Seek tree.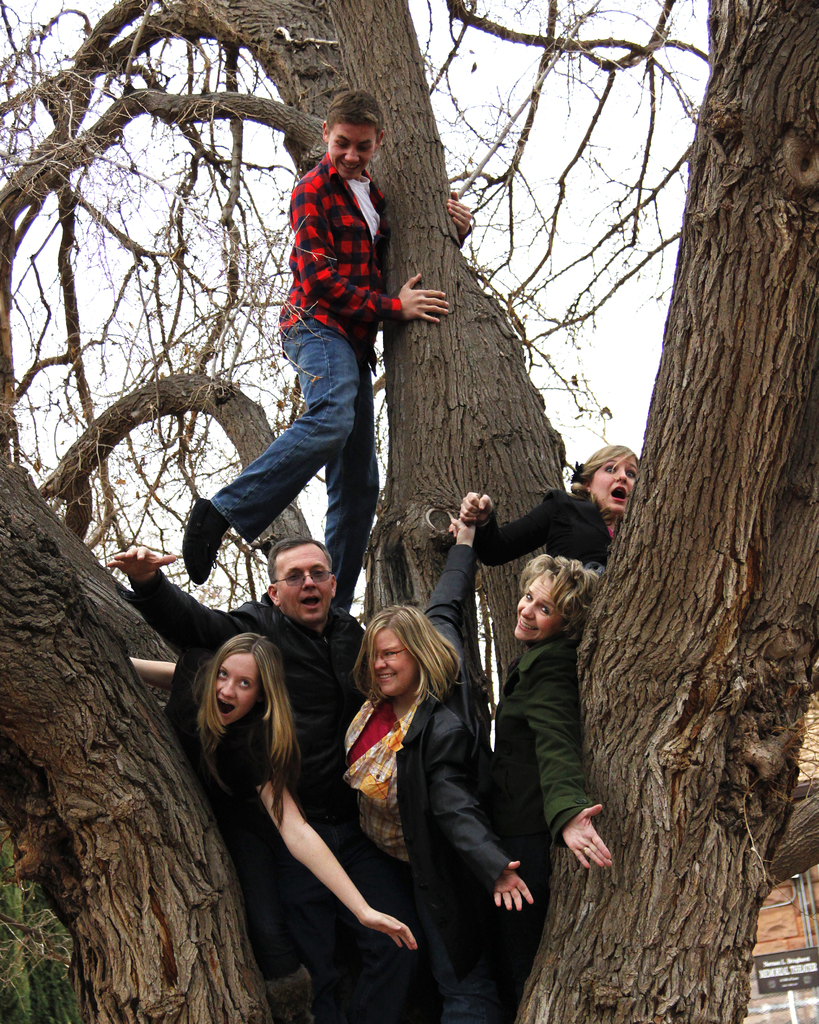
rect(0, 0, 818, 1023).
